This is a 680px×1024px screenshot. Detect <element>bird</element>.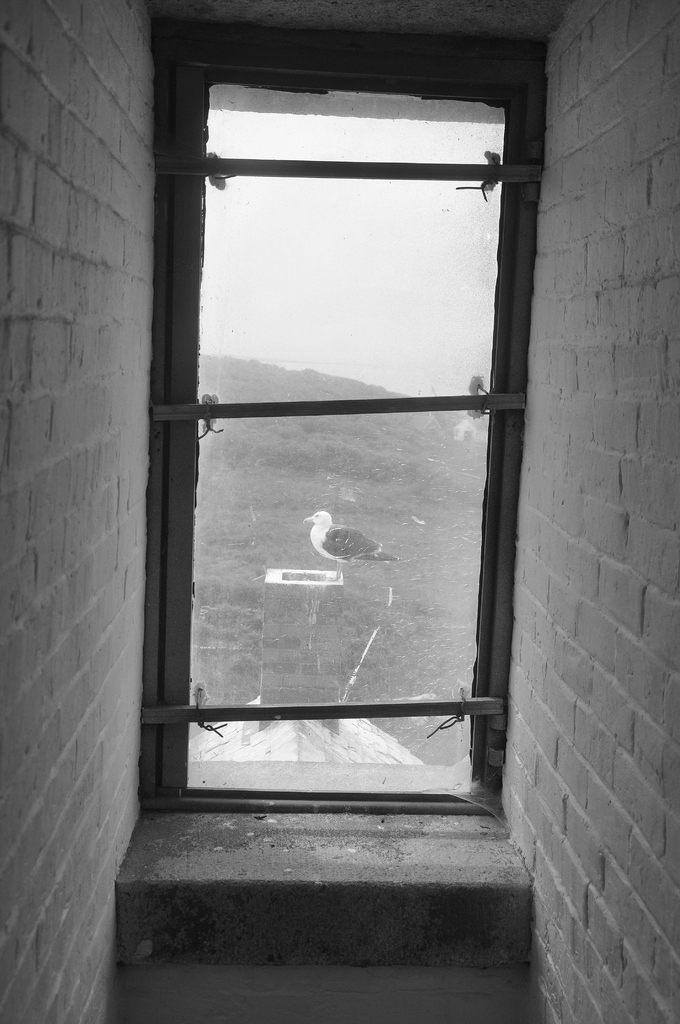
[x1=299, y1=505, x2=396, y2=582].
